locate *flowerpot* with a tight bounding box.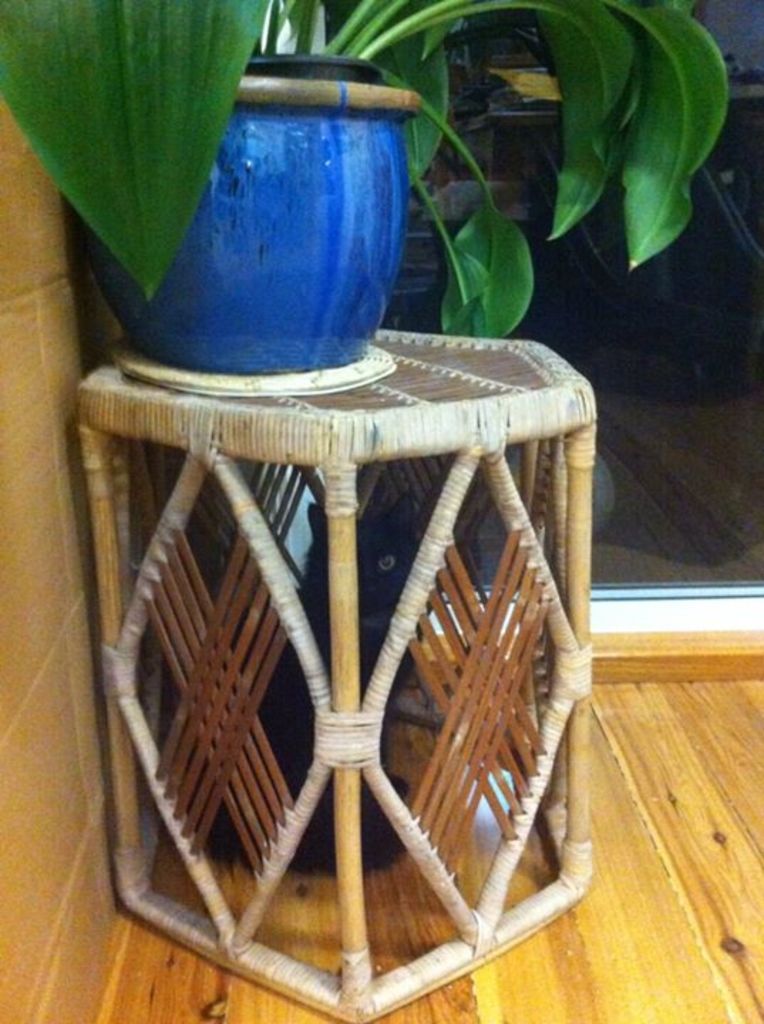
detection(84, 71, 440, 412).
